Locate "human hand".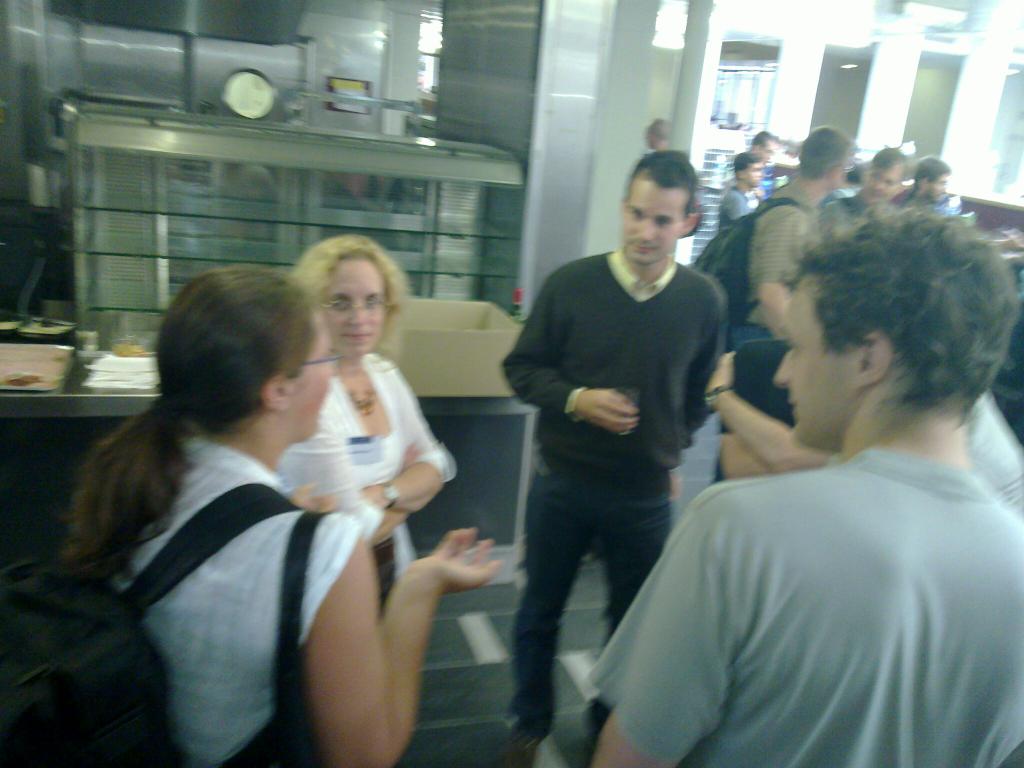
Bounding box: 705,353,737,401.
